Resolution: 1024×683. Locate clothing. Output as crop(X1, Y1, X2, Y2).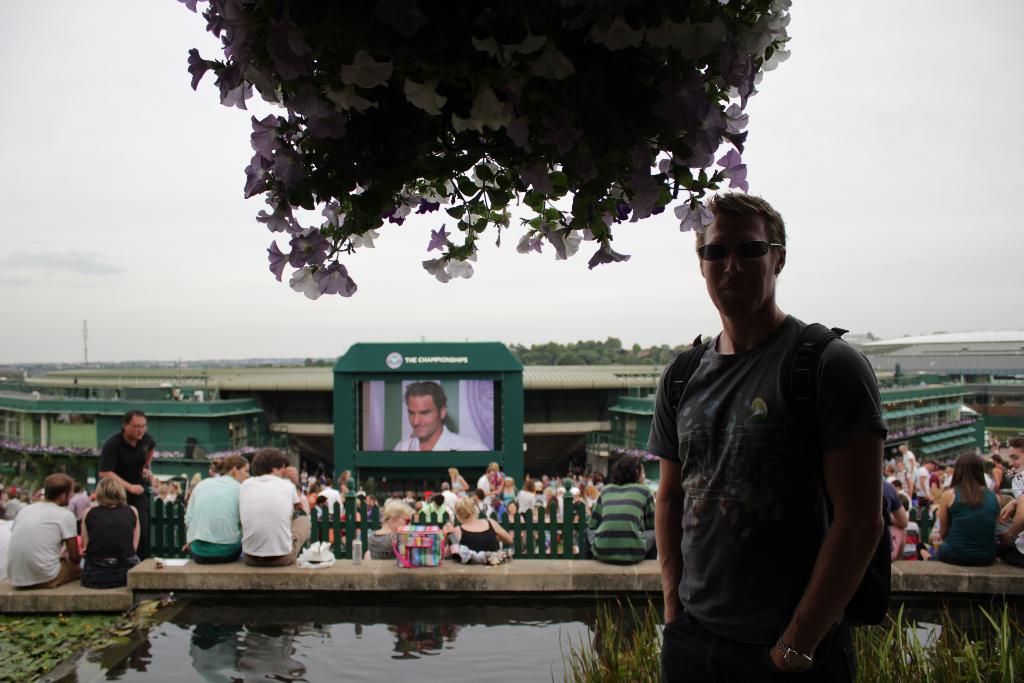
crop(81, 500, 139, 587).
